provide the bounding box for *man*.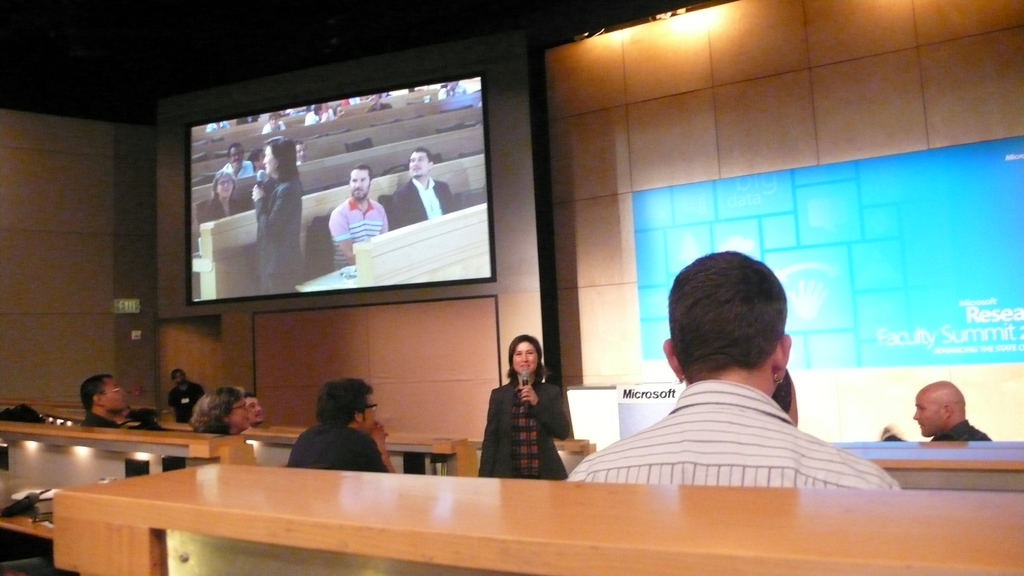
(390,147,454,232).
